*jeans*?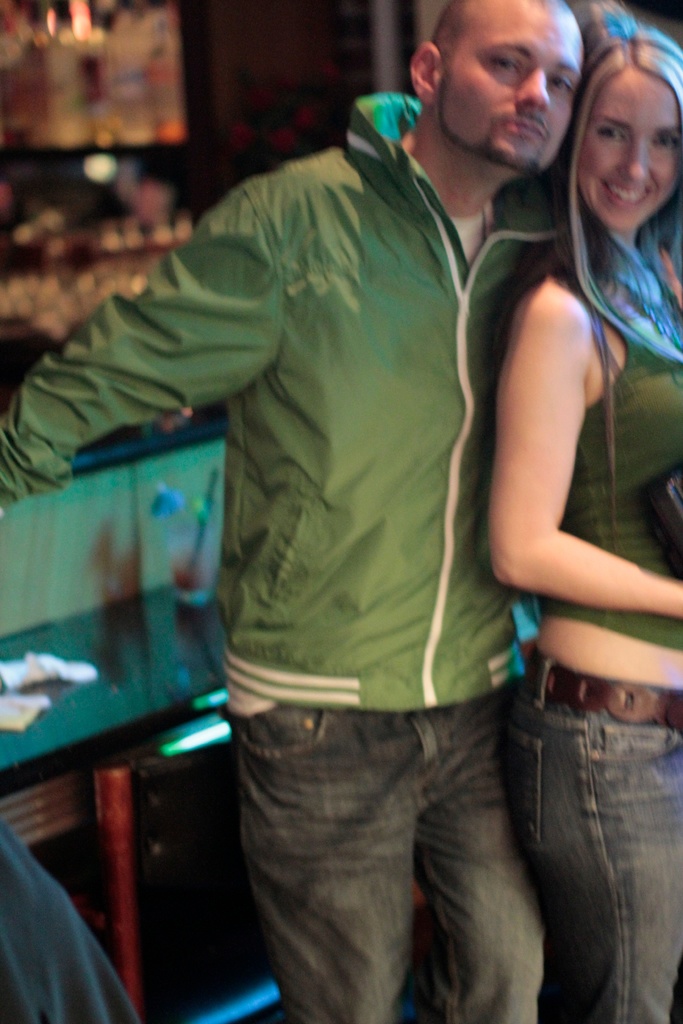
locate(523, 689, 682, 1023)
